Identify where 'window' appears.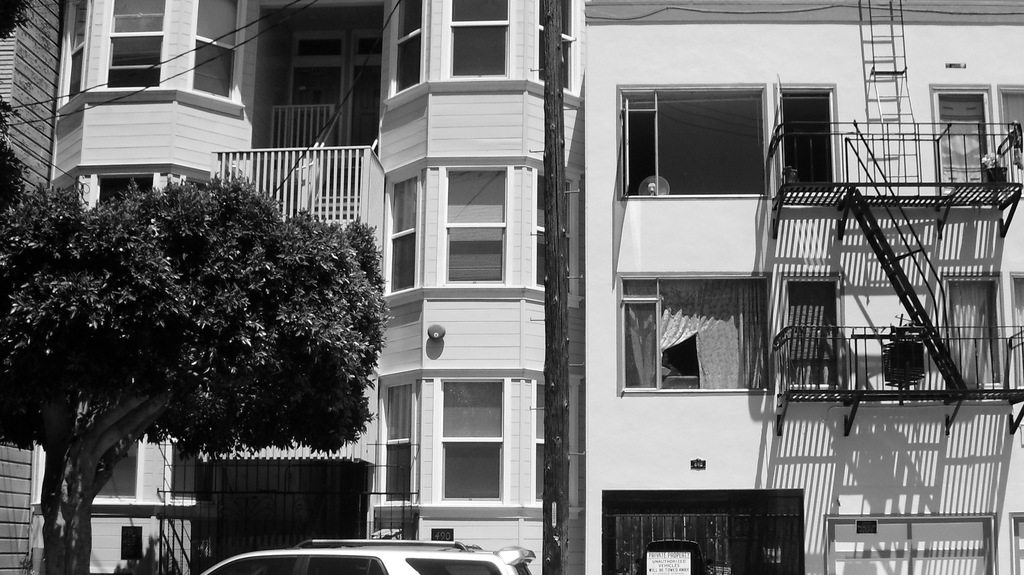
Appears at <box>447,0,514,83</box>.
